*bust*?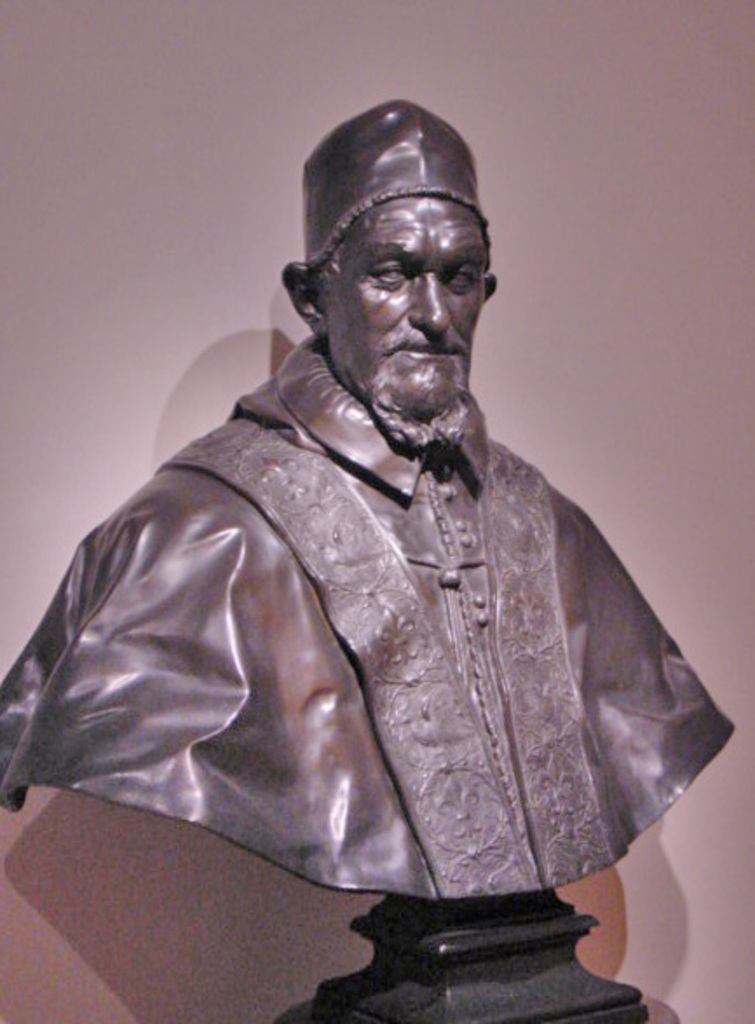
0:89:736:905
